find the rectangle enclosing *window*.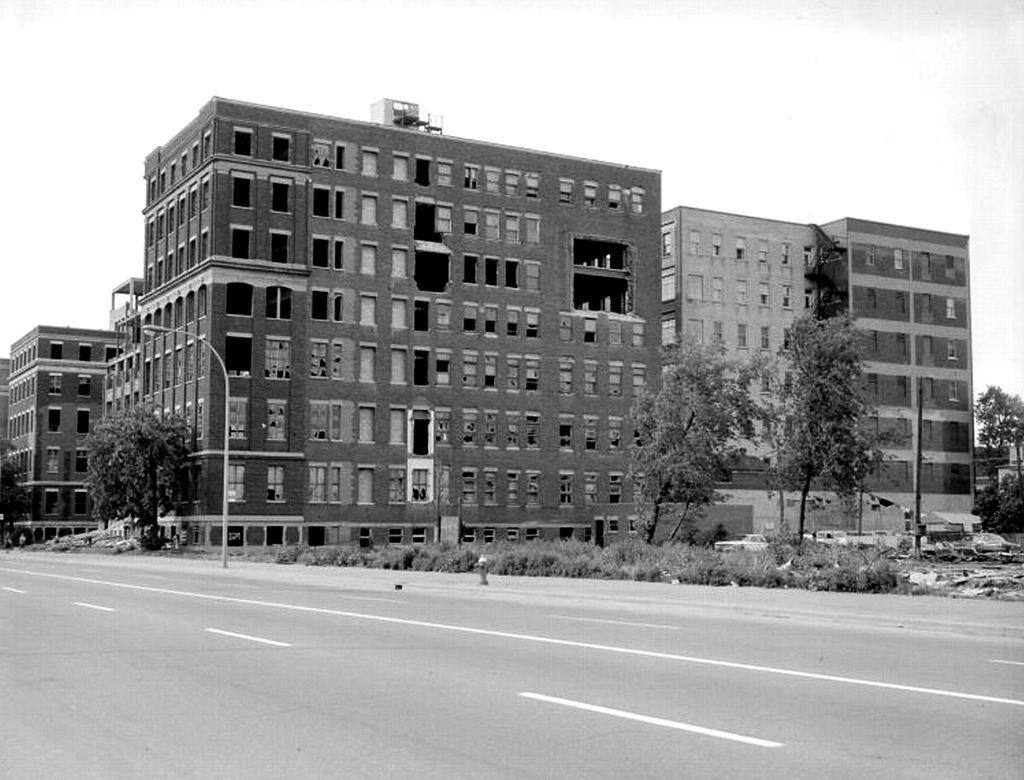
[866, 330, 878, 351].
